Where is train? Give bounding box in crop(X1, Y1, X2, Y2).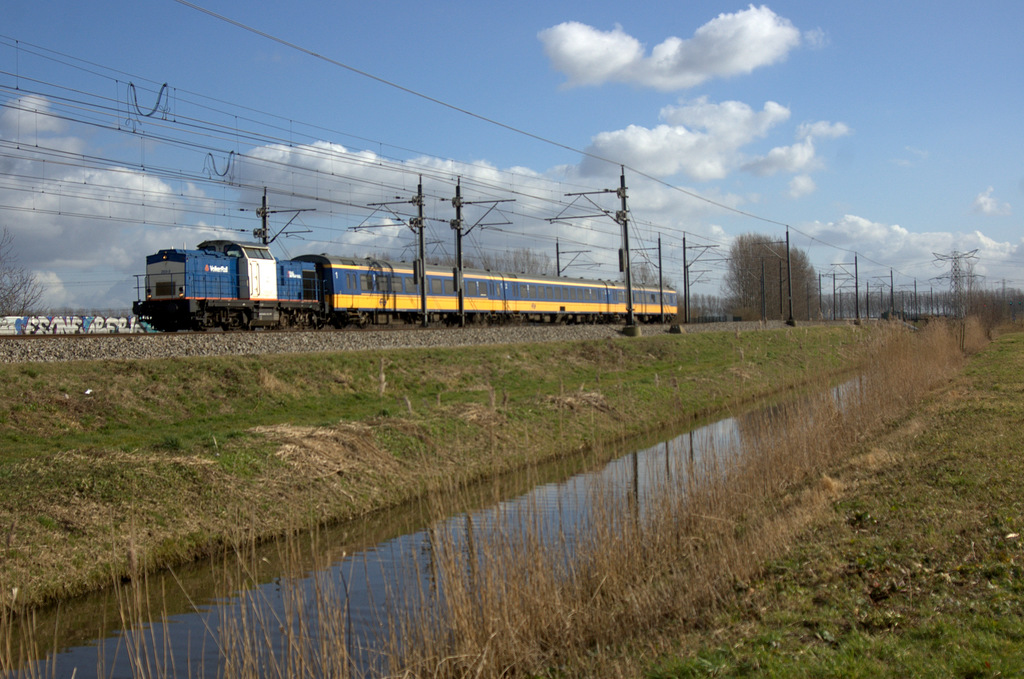
crop(136, 236, 675, 327).
